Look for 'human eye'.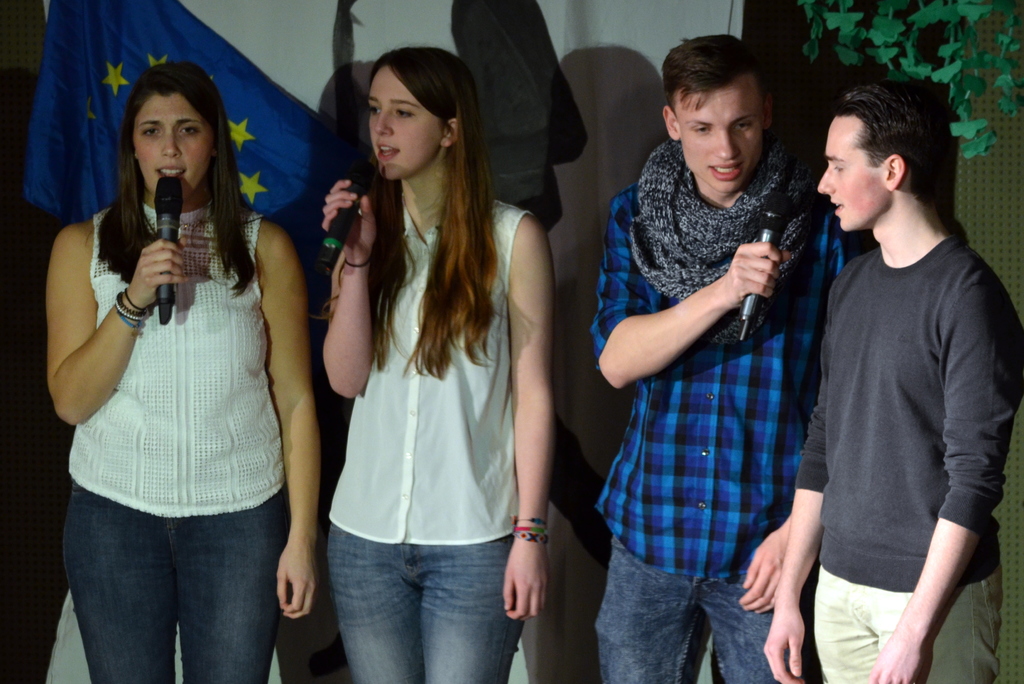
Found: locate(141, 126, 163, 138).
